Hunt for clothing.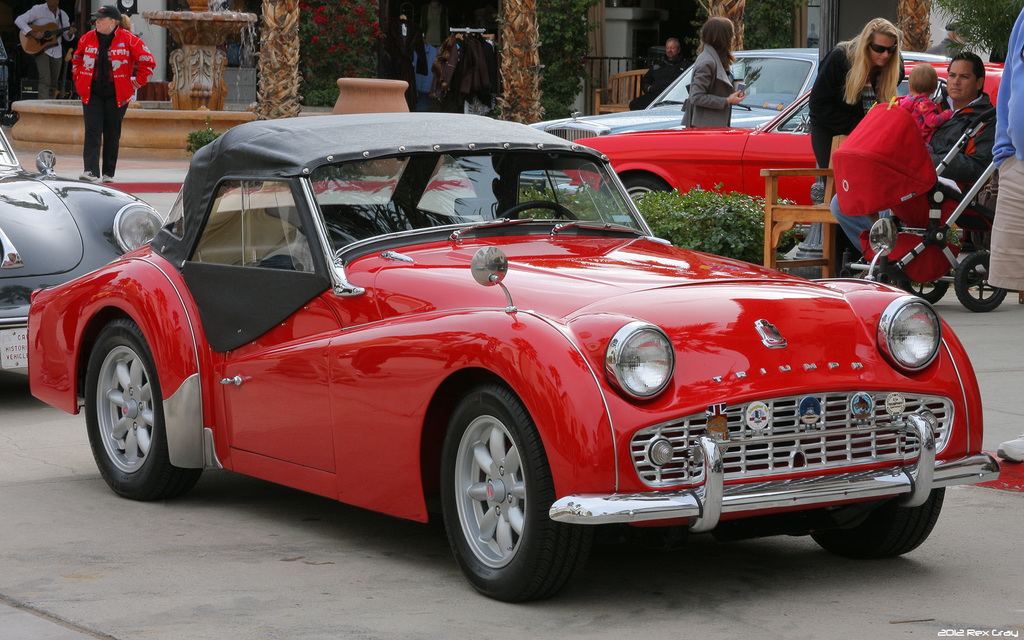
Hunted down at x1=829 y1=93 x2=1000 y2=256.
